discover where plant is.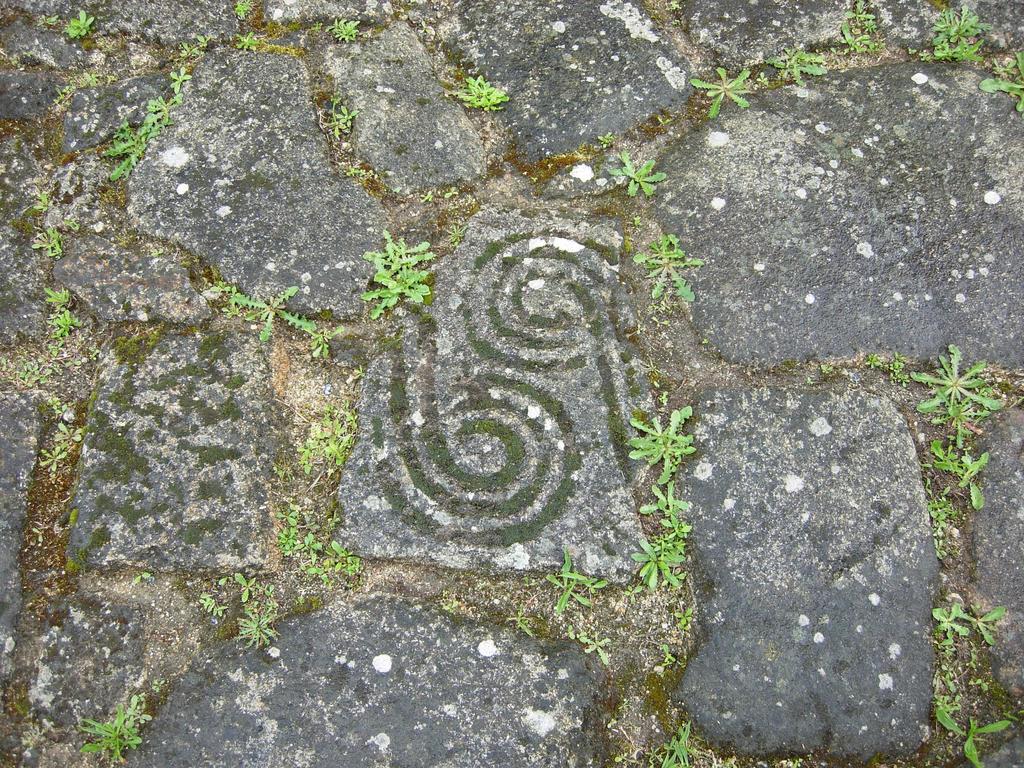
Discovered at [x1=658, y1=641, x2=675, y2=673].
